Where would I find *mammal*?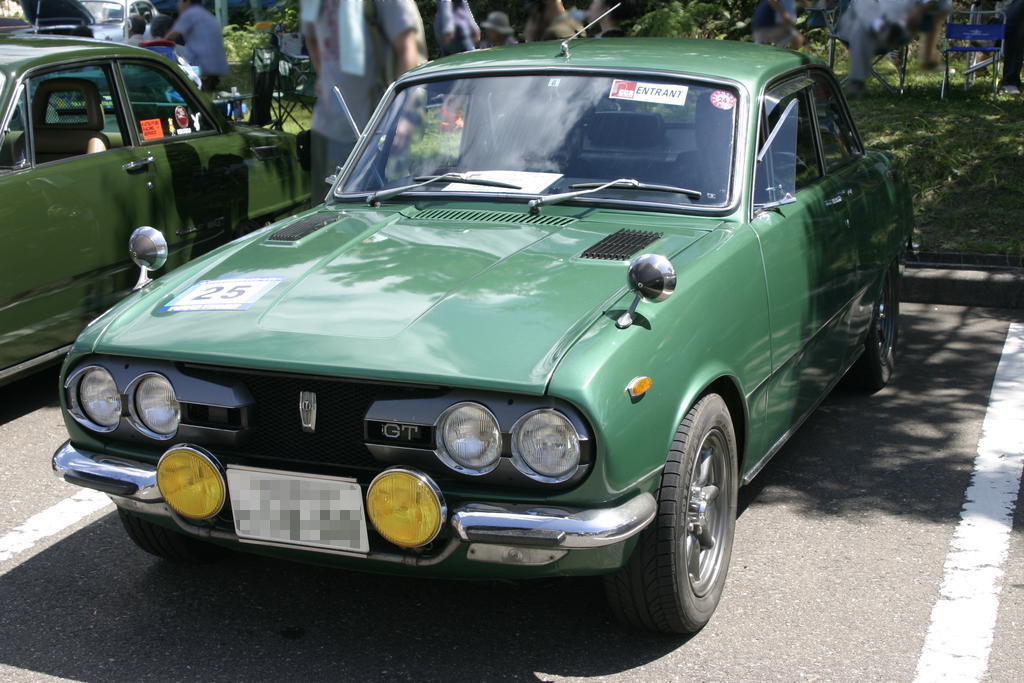
At bbox=(145, 6, 173, 60).
